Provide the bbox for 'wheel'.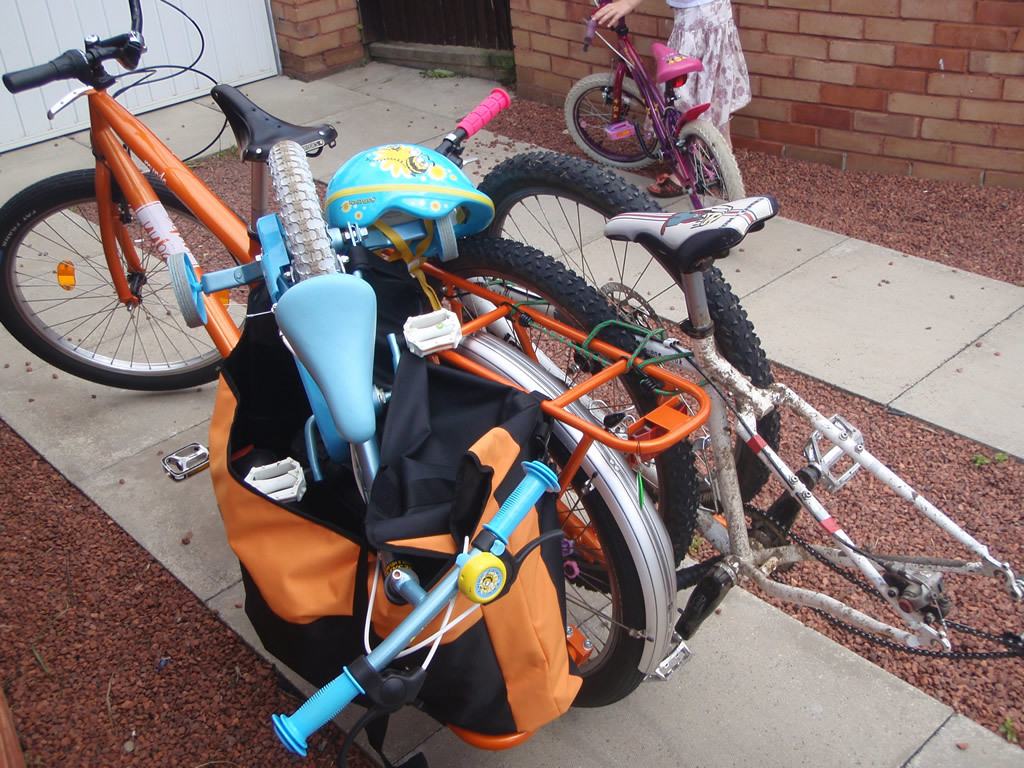
BBox(433, 353, 650, 706).
